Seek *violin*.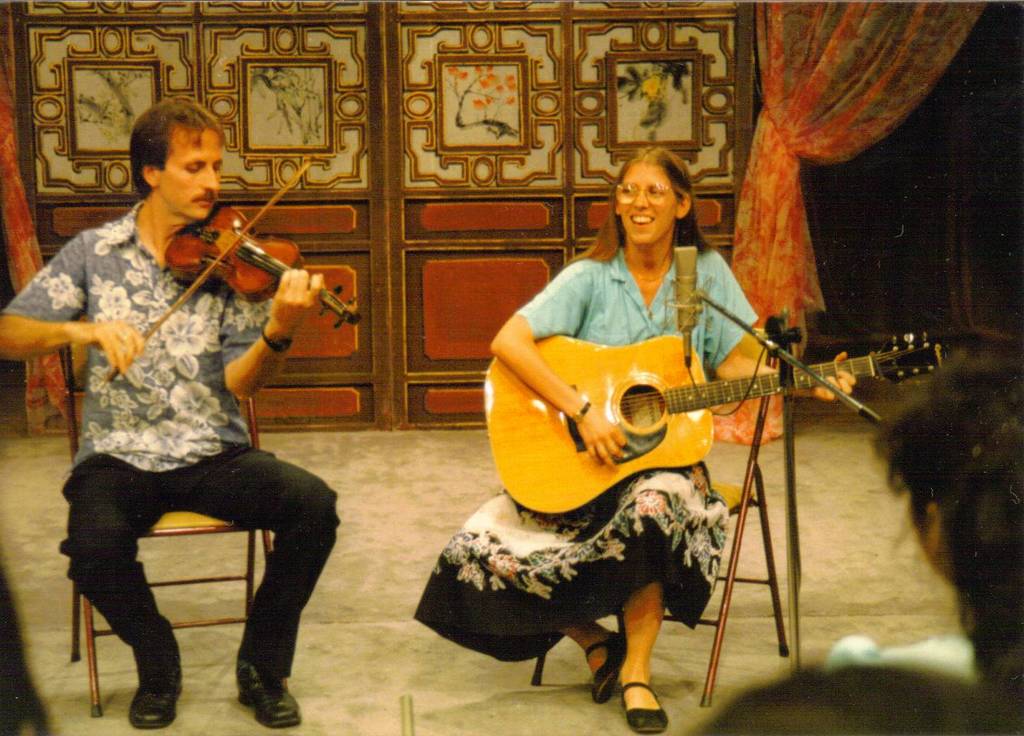
bbox(122, 163, 325, 329).
